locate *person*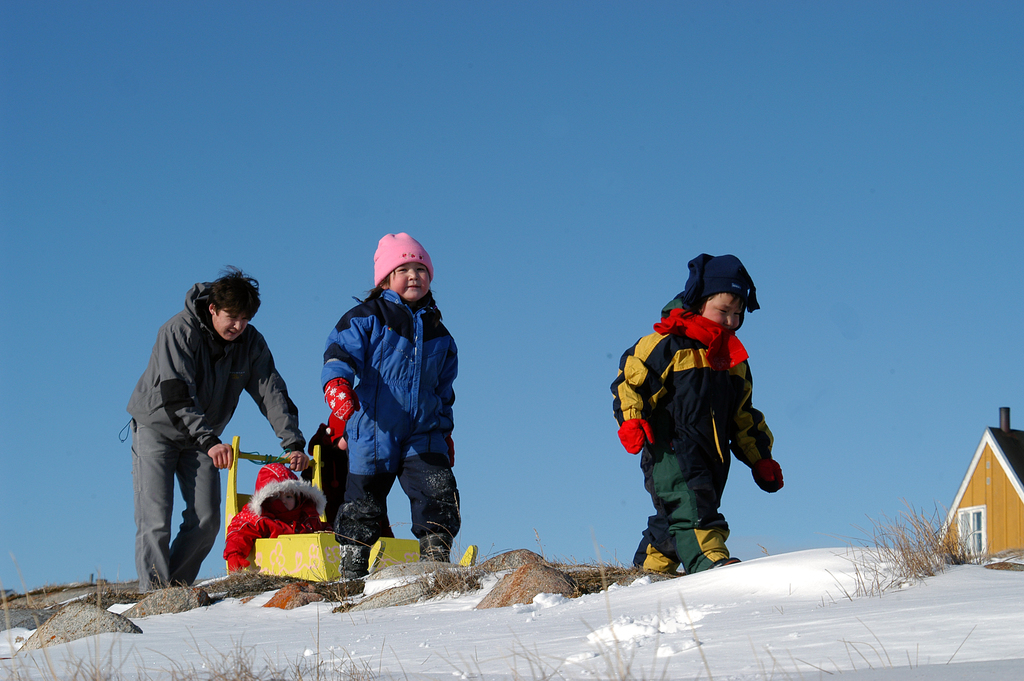
(223, 468, 336, 579)
